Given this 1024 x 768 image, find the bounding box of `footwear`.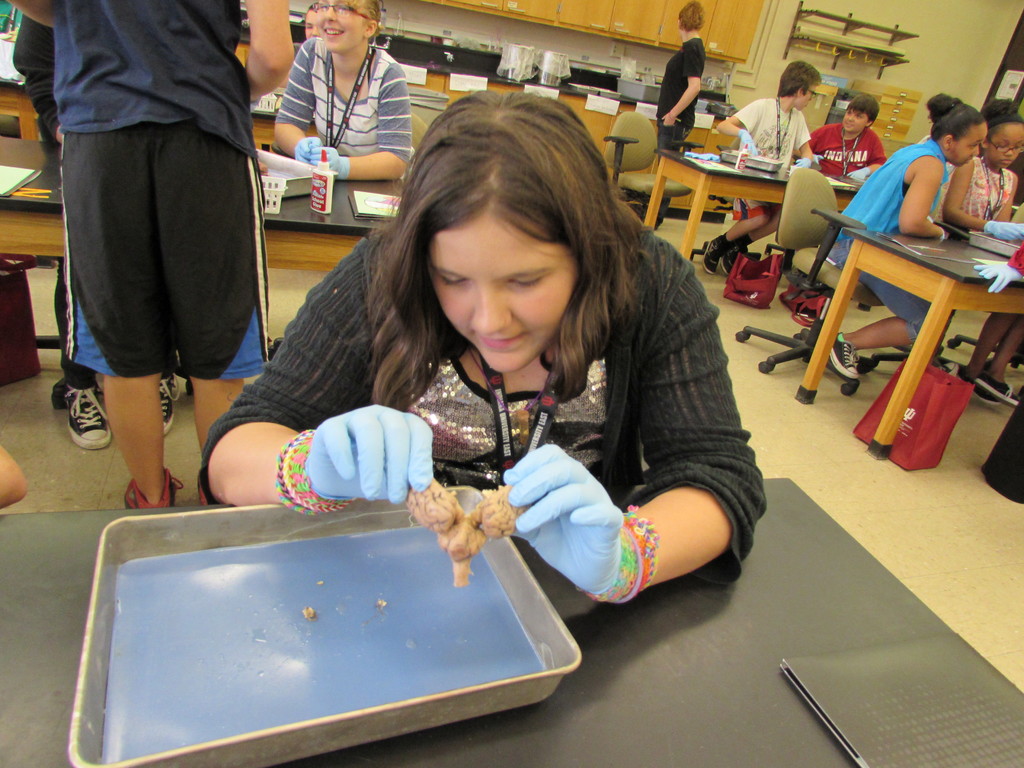
l=711, t=241, r=743, b=281.
